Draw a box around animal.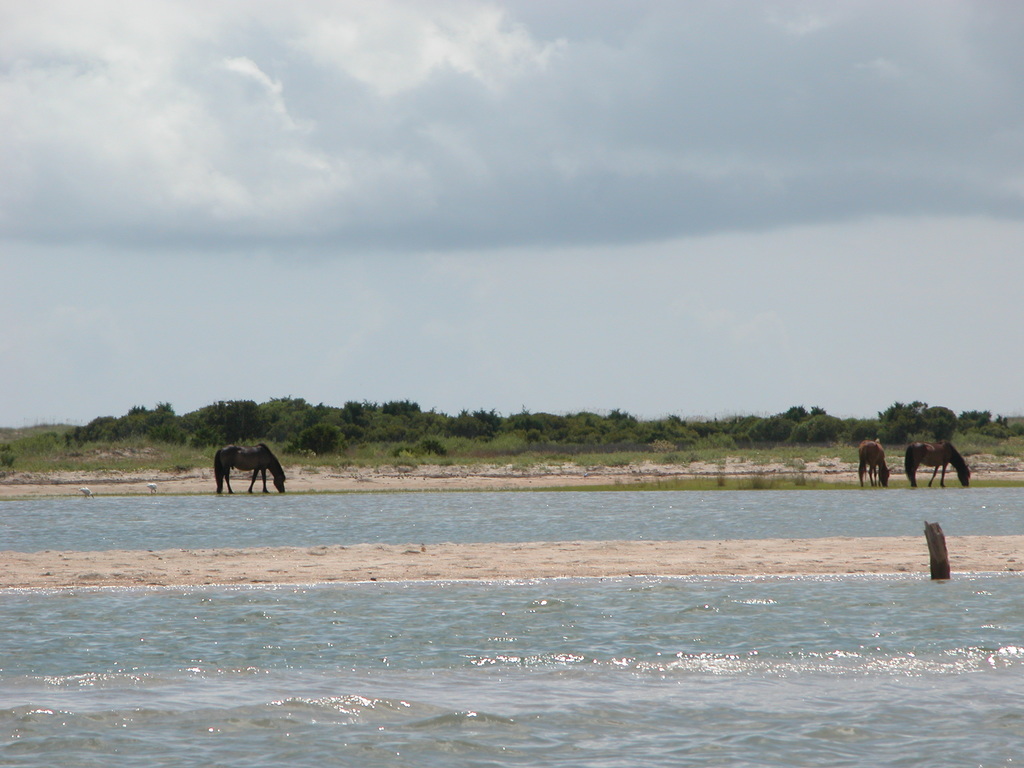
144:479:157:495.
